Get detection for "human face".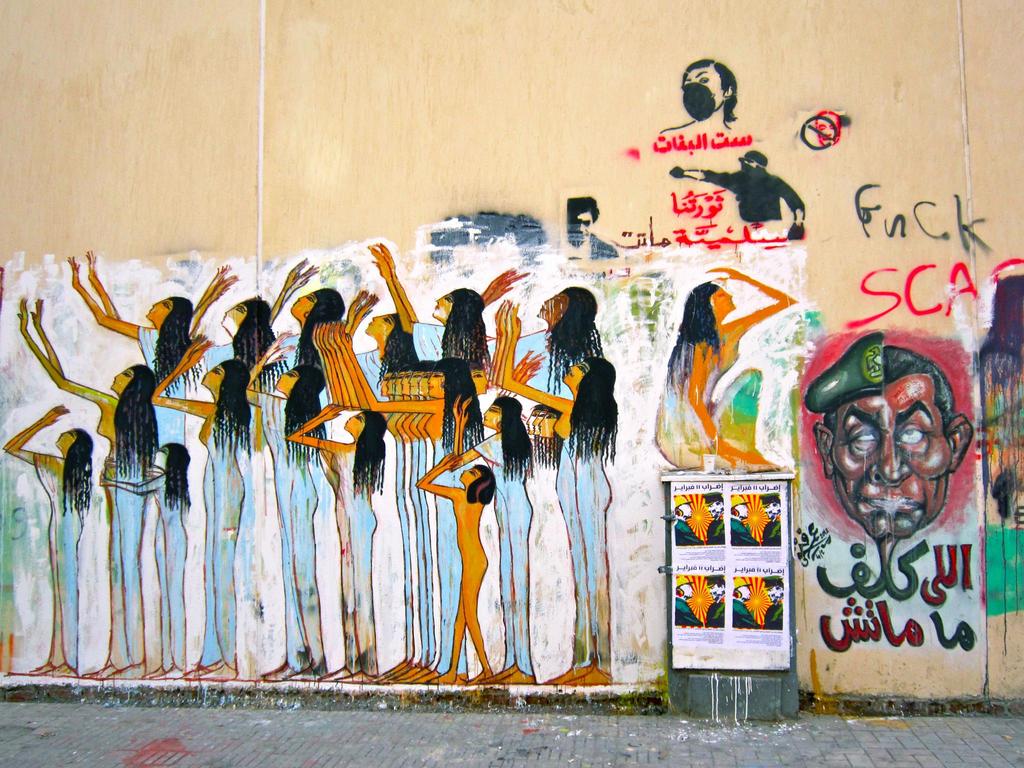
Detection: bbox=(115, 364, 133, 396).
